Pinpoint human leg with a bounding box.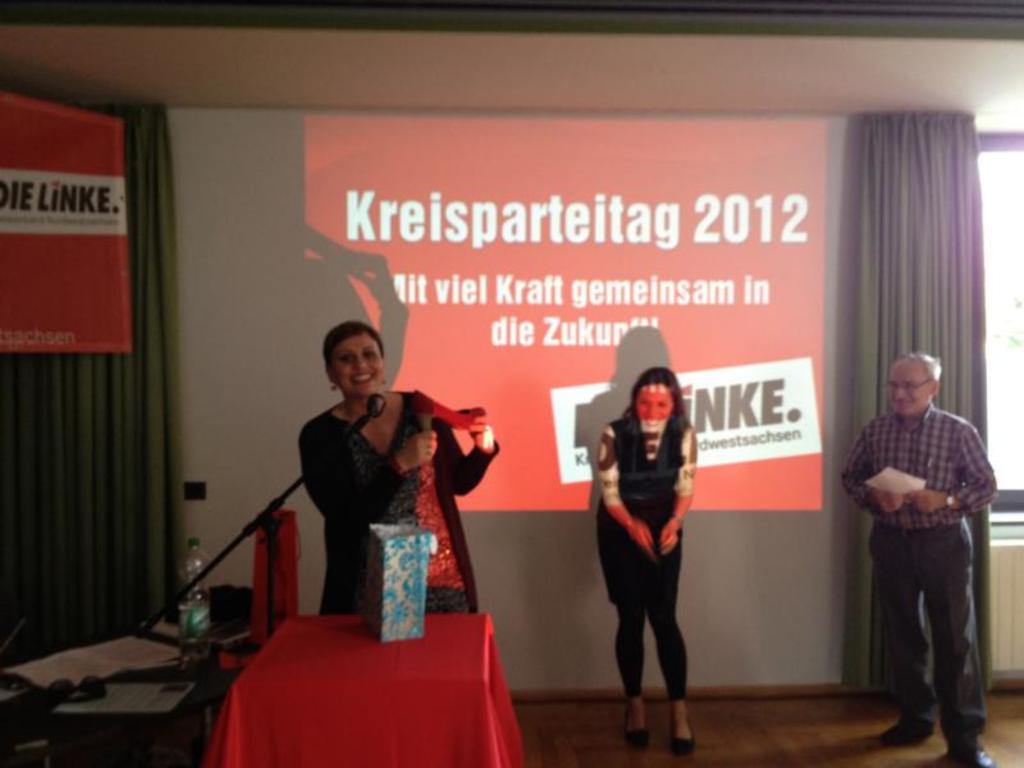
908, 515, 1009, 760.
